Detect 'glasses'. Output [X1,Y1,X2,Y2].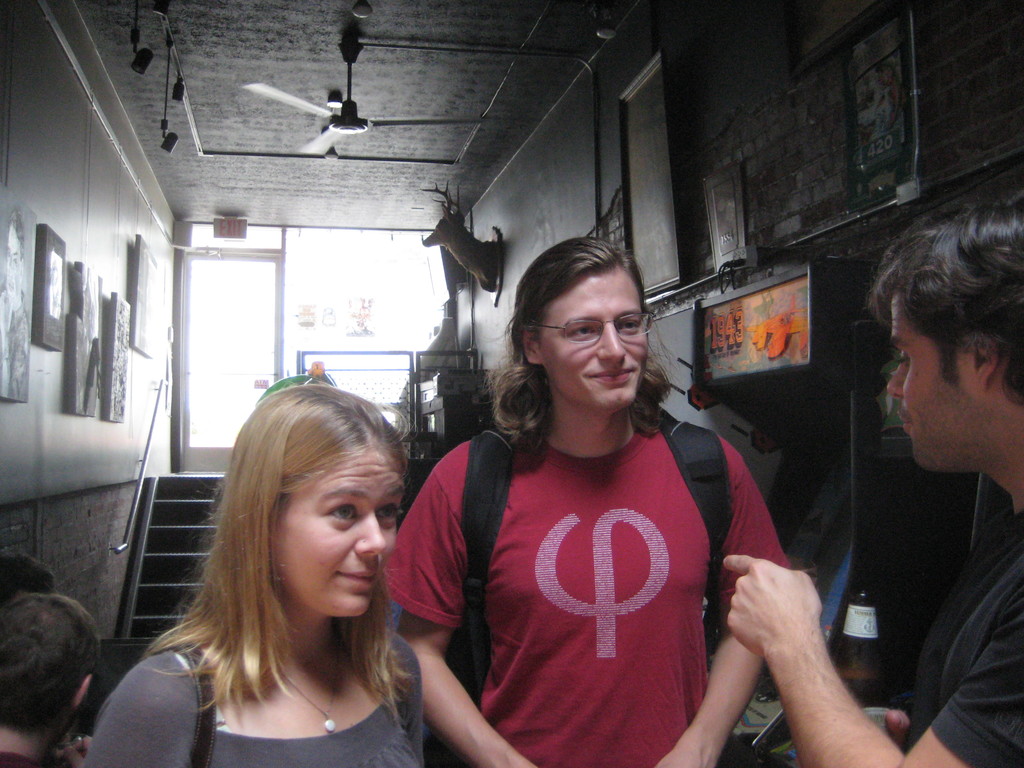
[529,310,662,358].
